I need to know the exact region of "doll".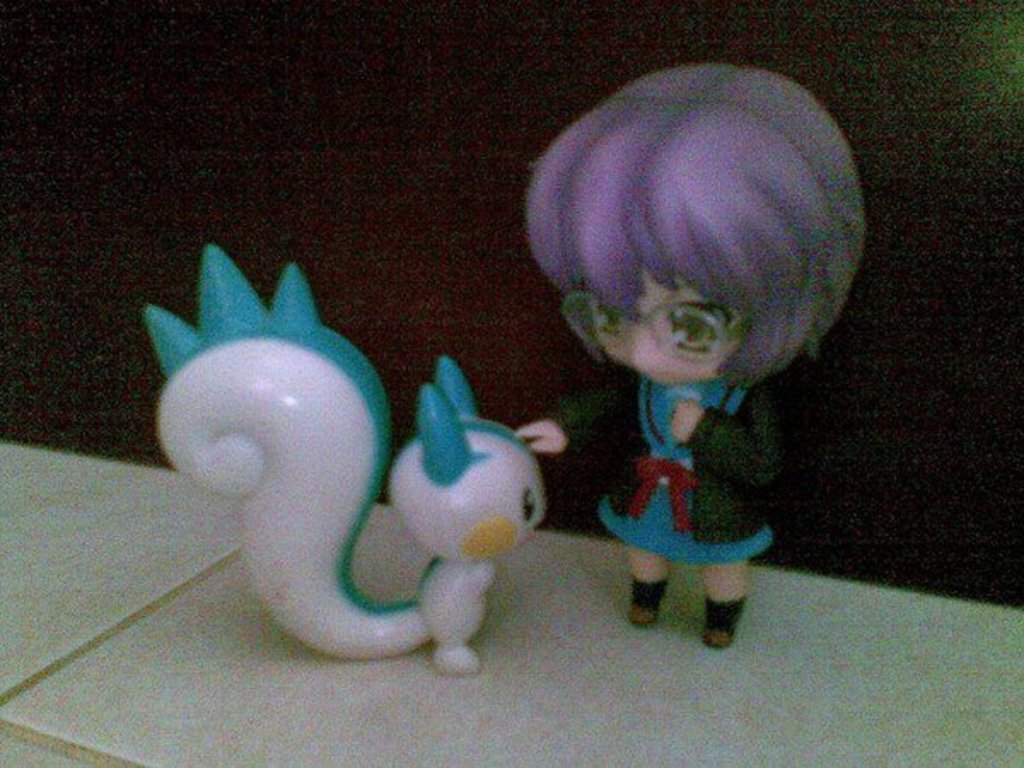
Region: [526,87,862,620].
